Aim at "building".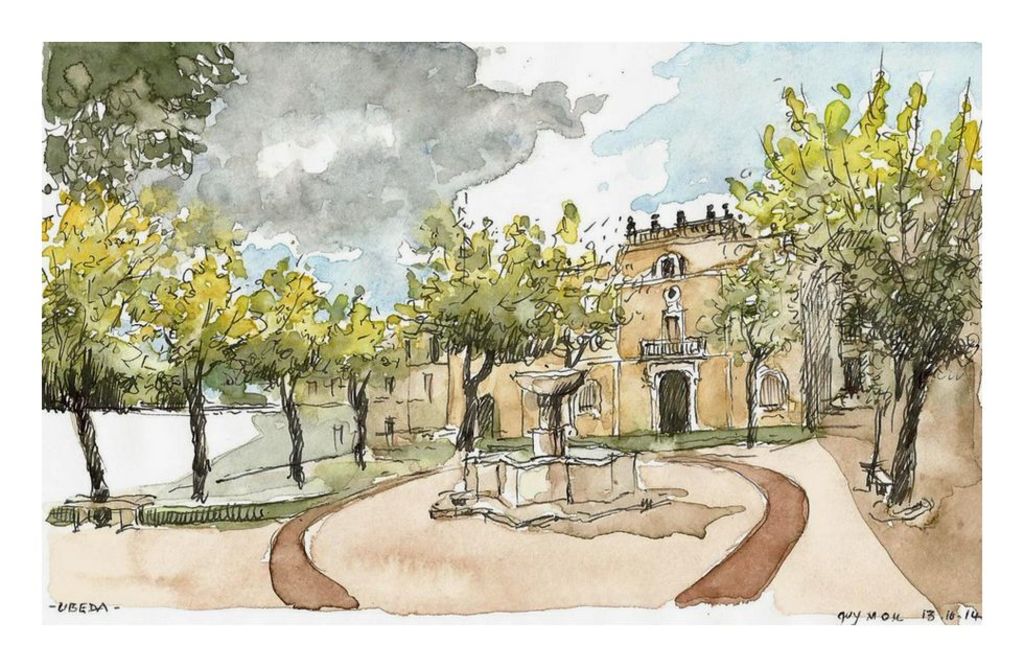
Aimed at [286, 198, 835, 461].
